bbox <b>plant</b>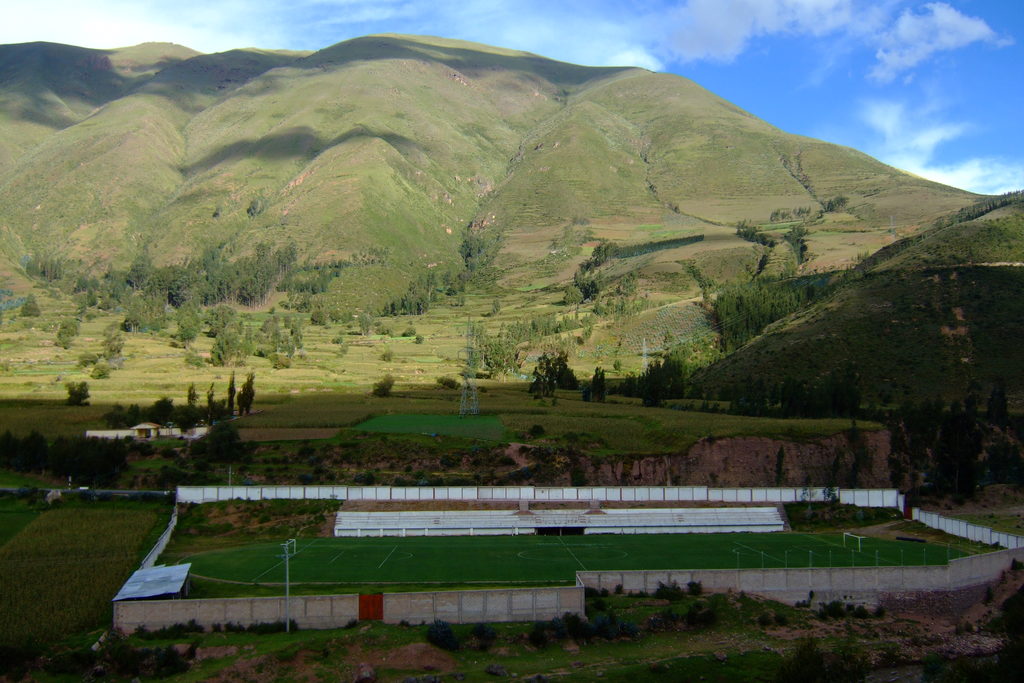
<region>184, 382, 199, 403</region>
